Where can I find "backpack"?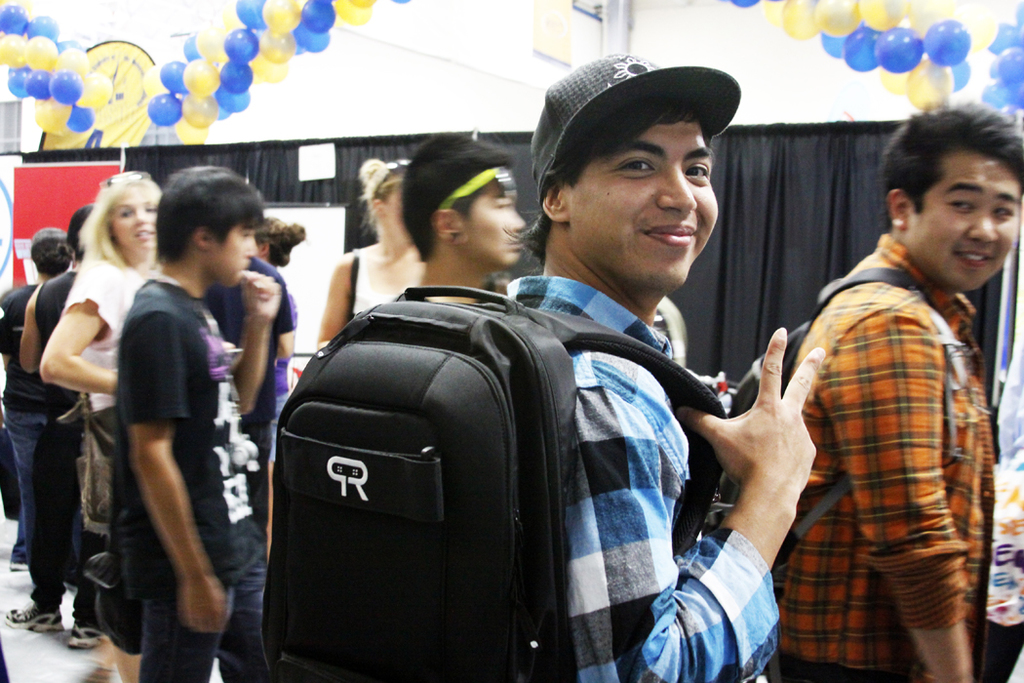
You can find it at <region>236, 277, 676, 682</region>.
